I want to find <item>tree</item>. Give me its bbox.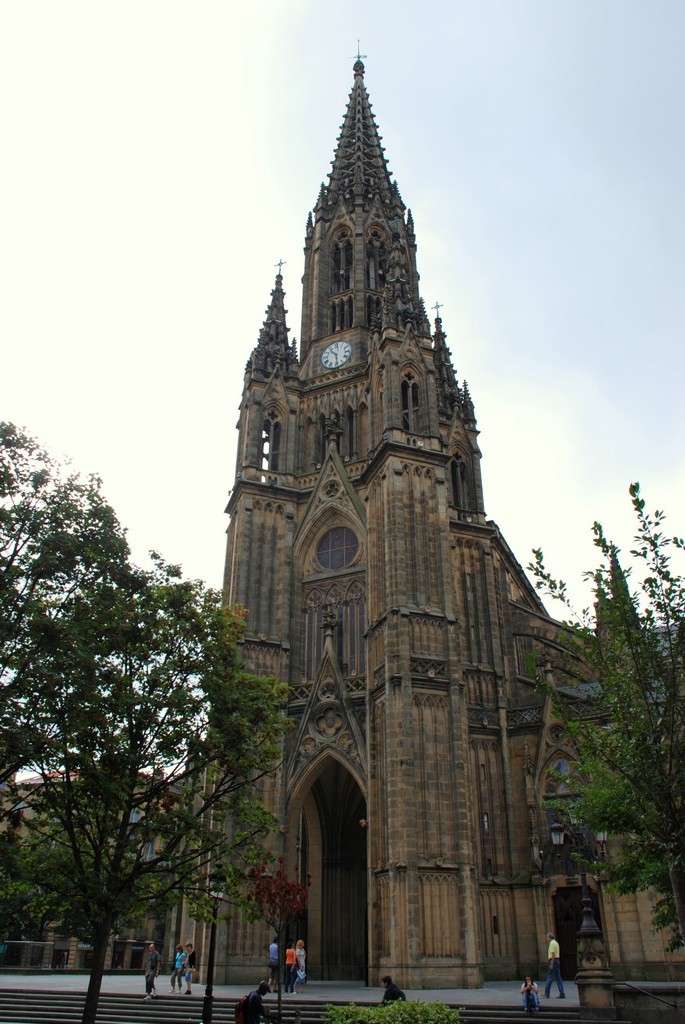
x1=327 y1=989 x2=458 y2=1023.
